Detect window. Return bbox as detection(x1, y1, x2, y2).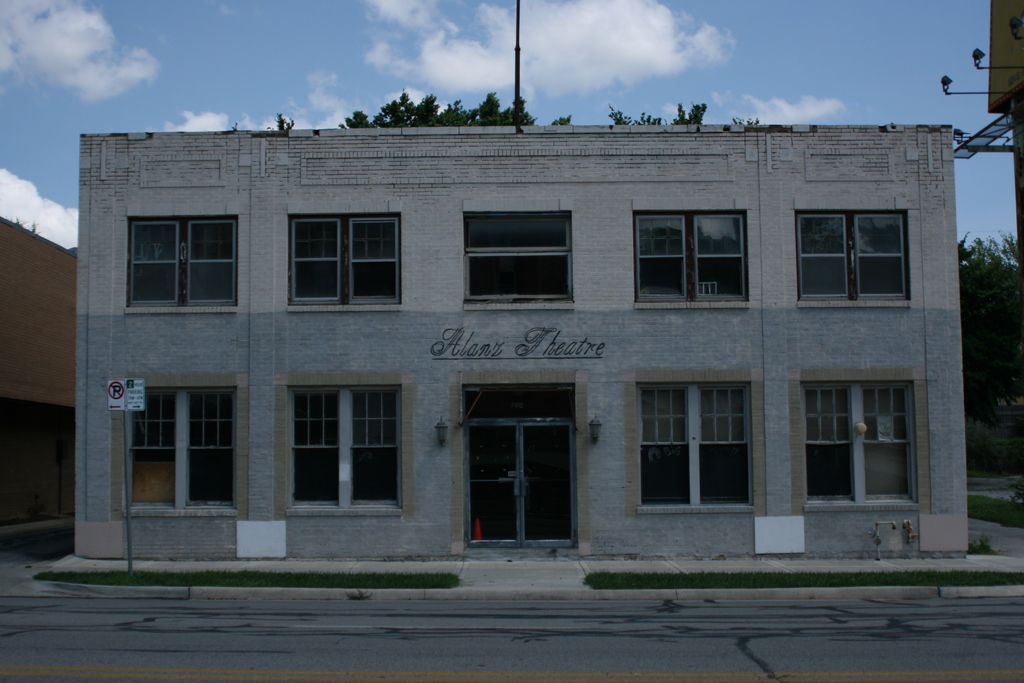
detection(127, 216, 236, 308).
